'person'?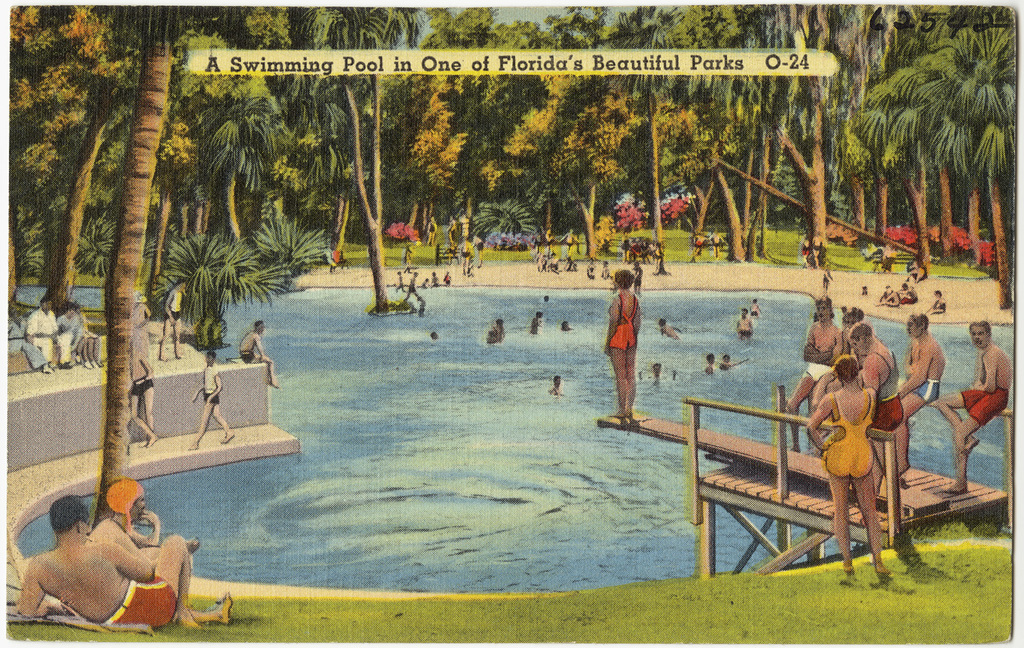
region(411, 272, 416, 294)
